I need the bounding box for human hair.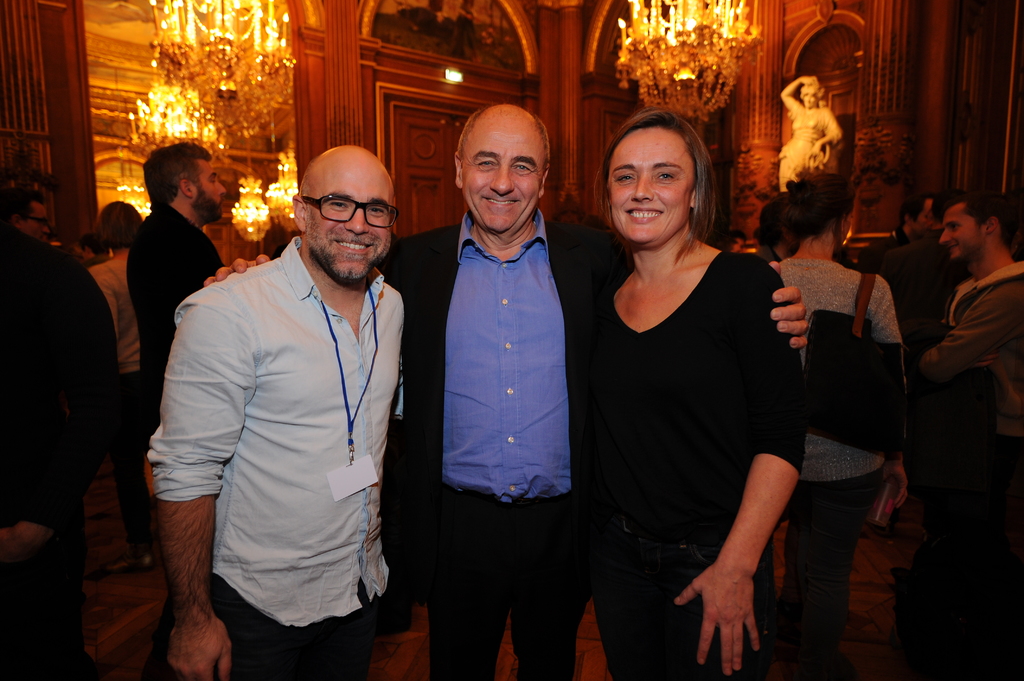
Here it is: 90,193,142,246.
